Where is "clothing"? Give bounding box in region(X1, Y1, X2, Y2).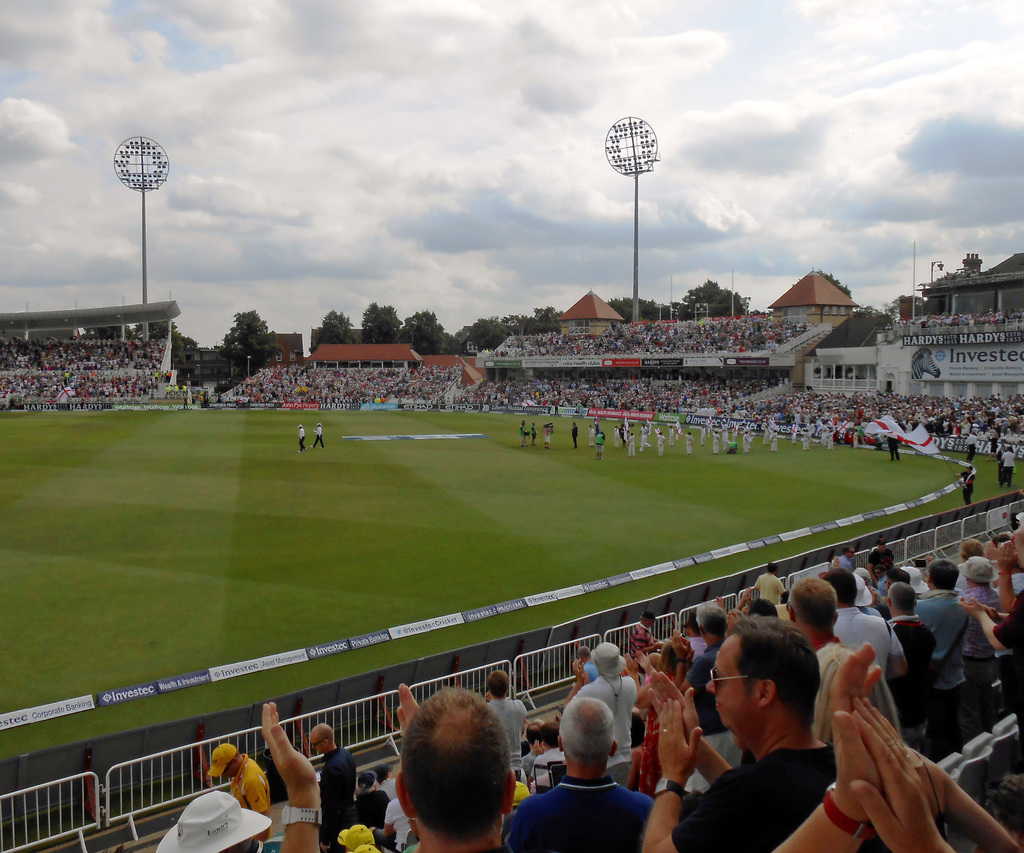
region(963, 580, 1000, 612).
